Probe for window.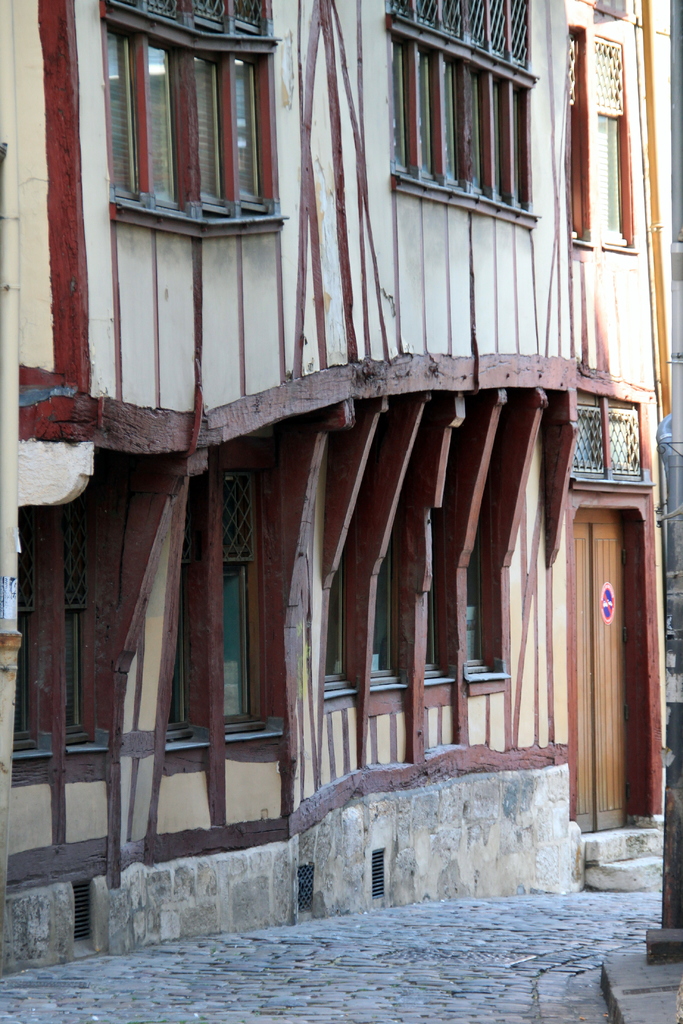
Probe result: locate(424, 583, 440, 666).
